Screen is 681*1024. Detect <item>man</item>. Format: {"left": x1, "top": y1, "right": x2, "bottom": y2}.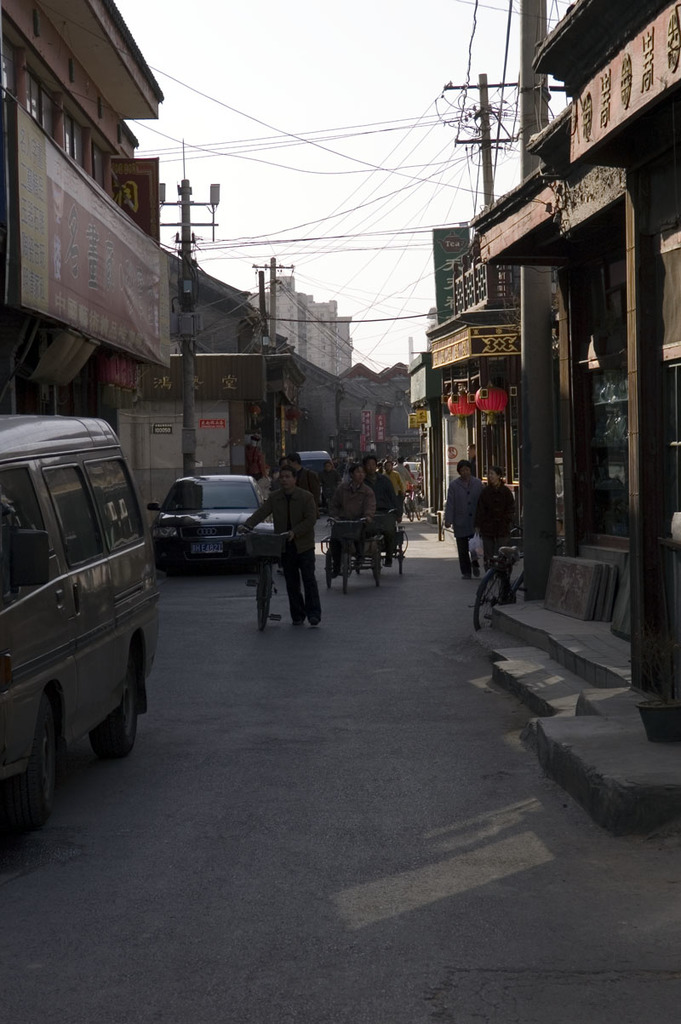
{"left": 243, "top": 463, "right": 328, "bottom": 641}.
